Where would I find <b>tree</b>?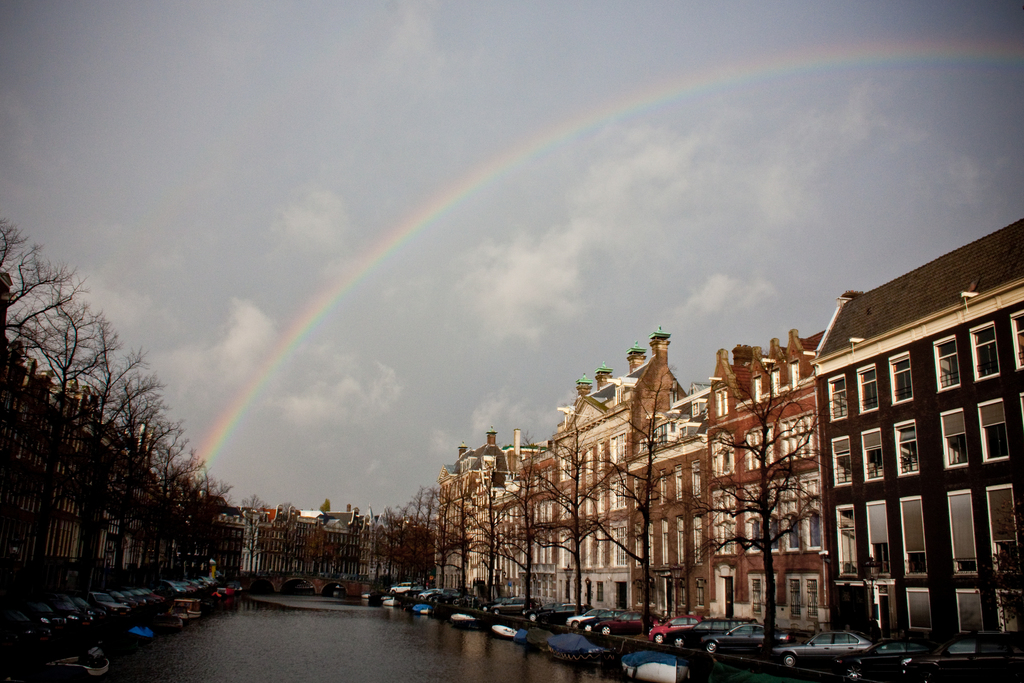
At pyautogui.locateOnScreen(686, 370, 820, 643).
